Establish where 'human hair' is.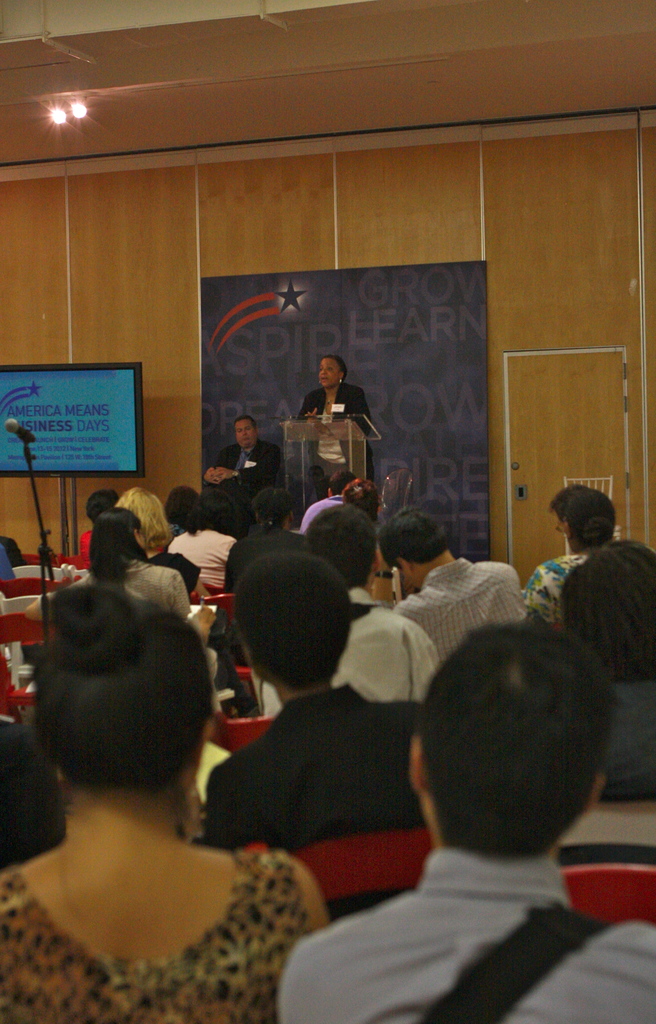
Established at 341, 476, 376, 509.
